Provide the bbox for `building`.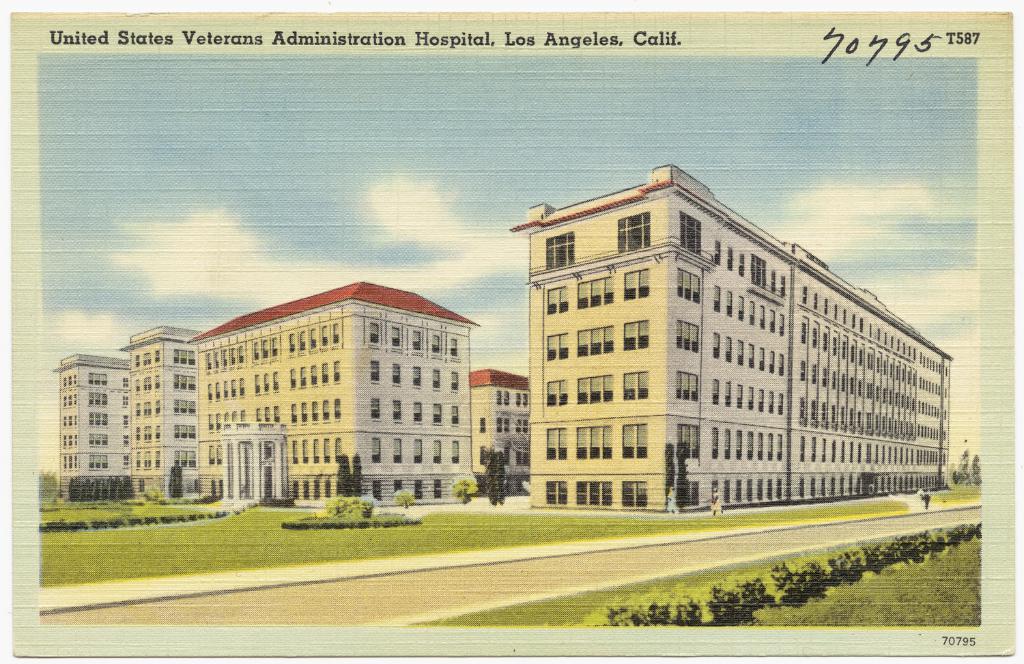
(left=504, top=163, right=952, bottom=516).
